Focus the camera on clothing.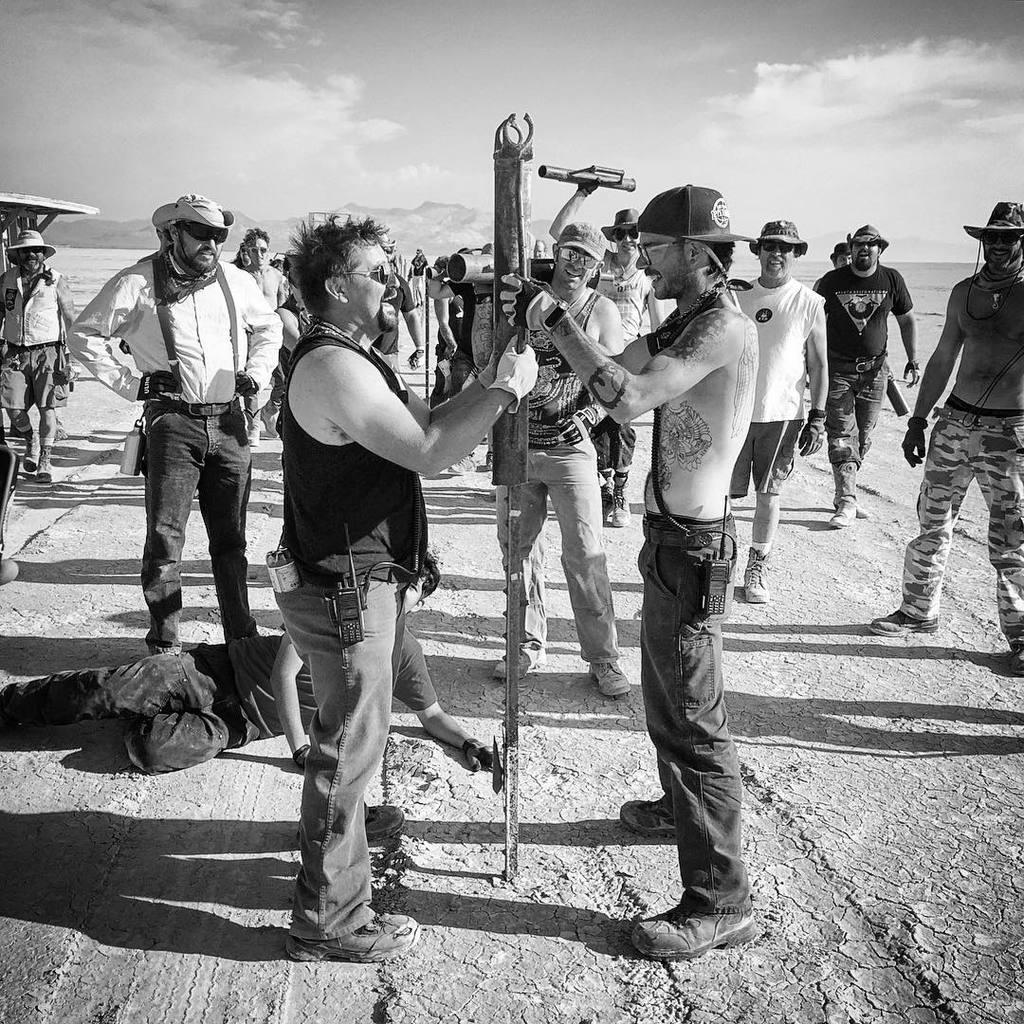
Focus region: (x1=0, y1=267, x2=66, y2=411).
